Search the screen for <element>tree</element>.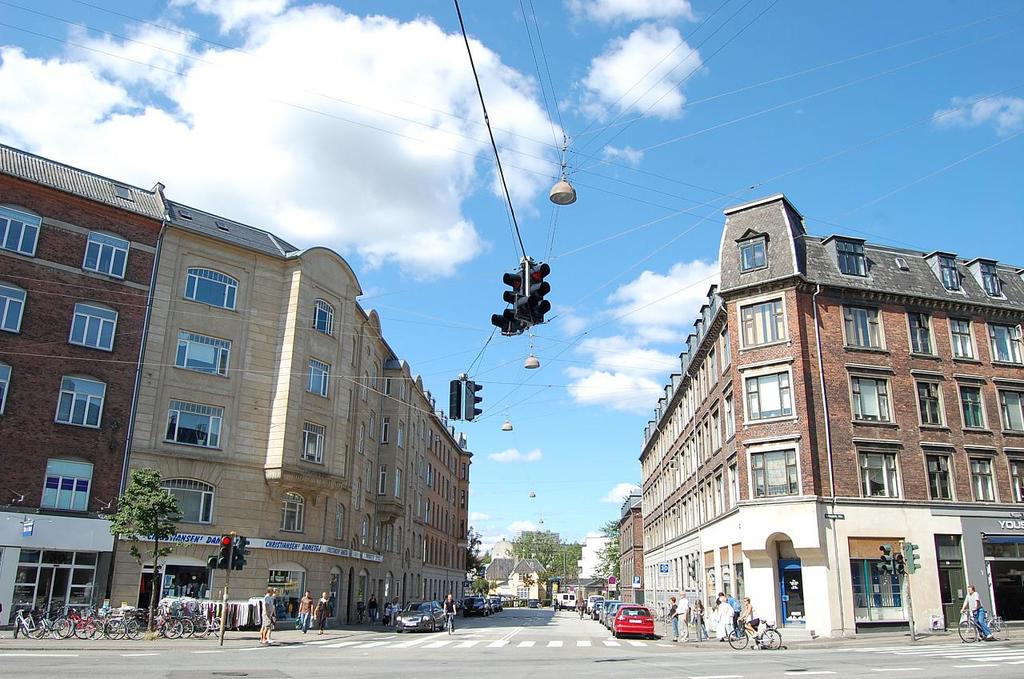
Found at 452,517,490,633.
